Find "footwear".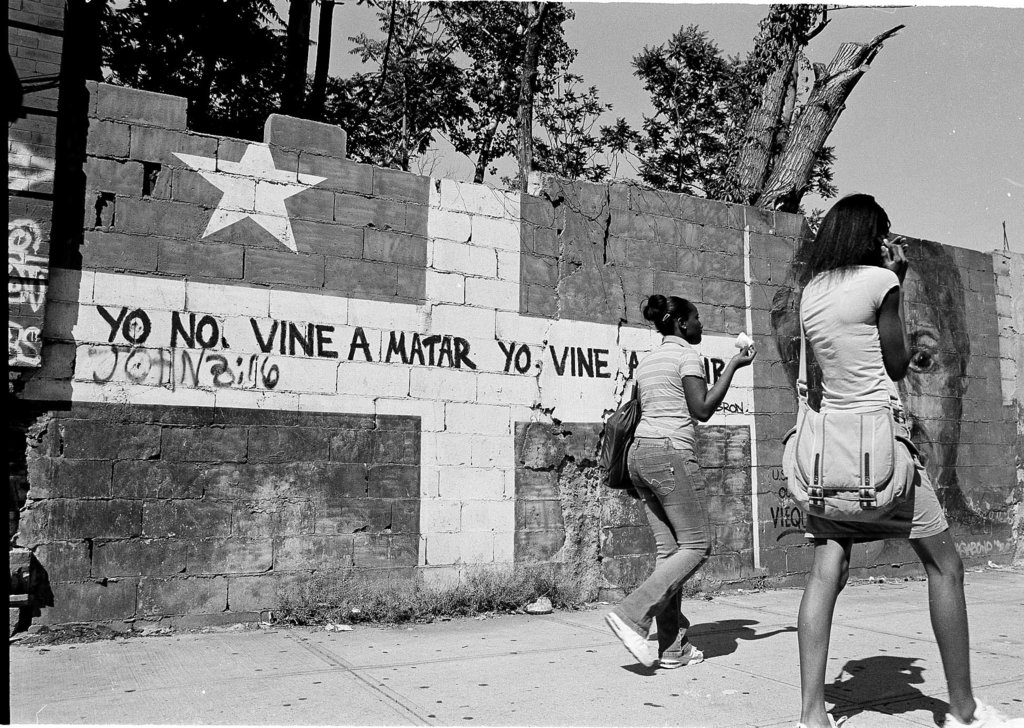
locate(604, 607, 655, 670).
